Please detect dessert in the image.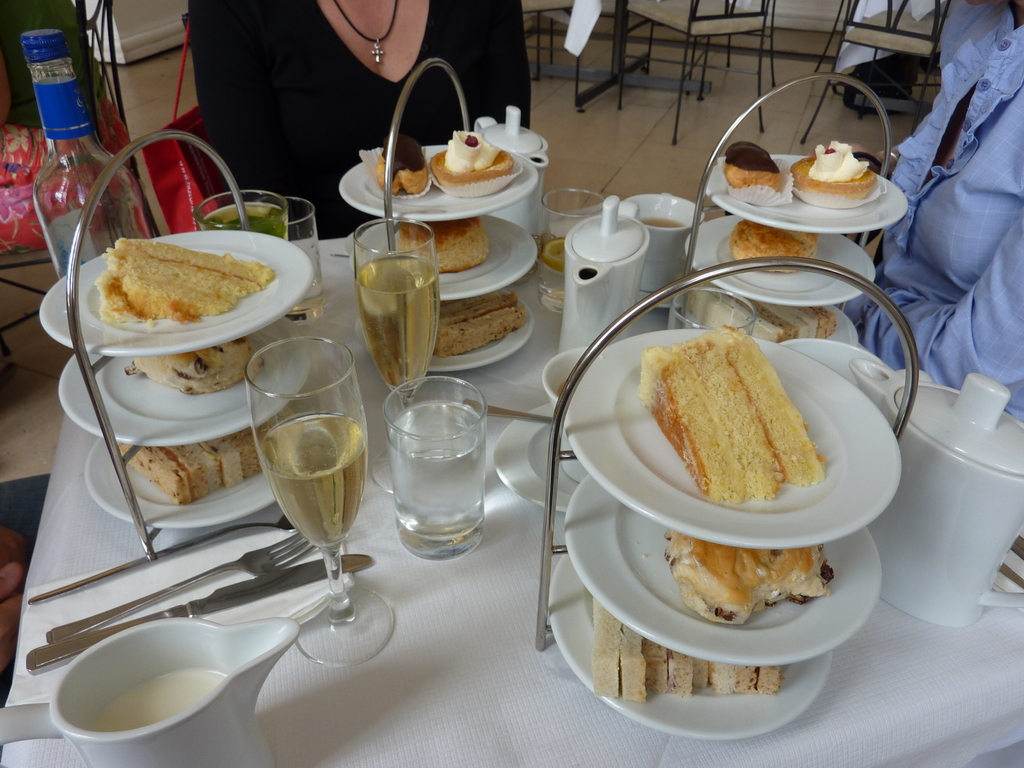
bbox=[92, 236, 276, 326].
